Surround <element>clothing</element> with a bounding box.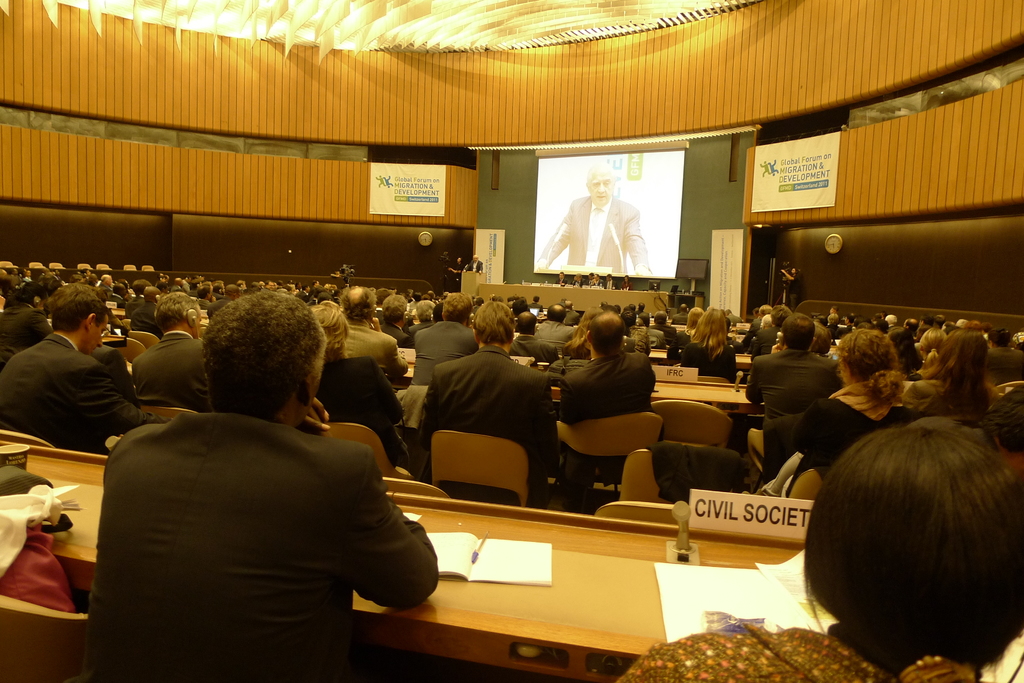
crop(738, 307, 778, 349).
